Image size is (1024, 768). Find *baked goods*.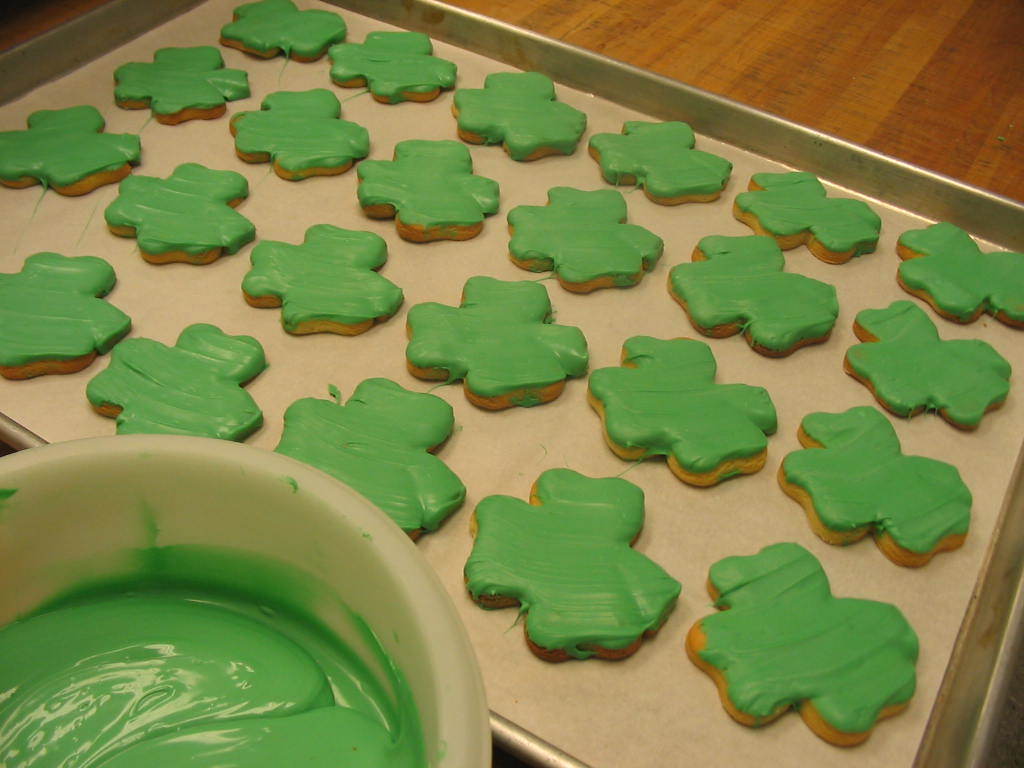
{"left": 272, "top": 376, "right": 470, "bottom": 544}.
